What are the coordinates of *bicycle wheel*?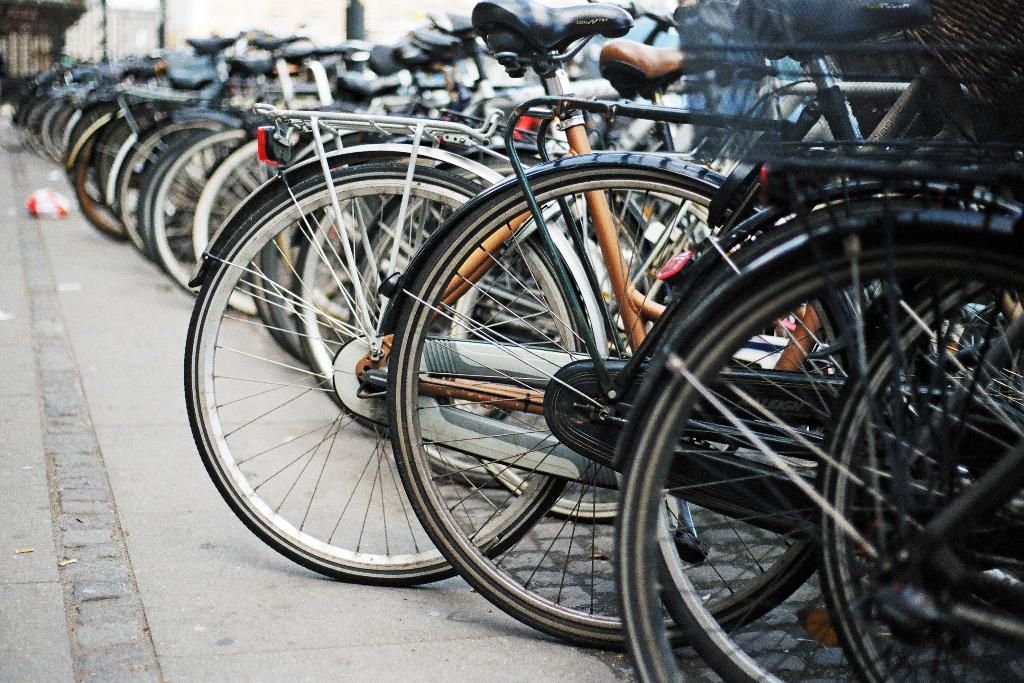
{"left": 349, "top": 194, "right": 534, "bottom": 425}.
